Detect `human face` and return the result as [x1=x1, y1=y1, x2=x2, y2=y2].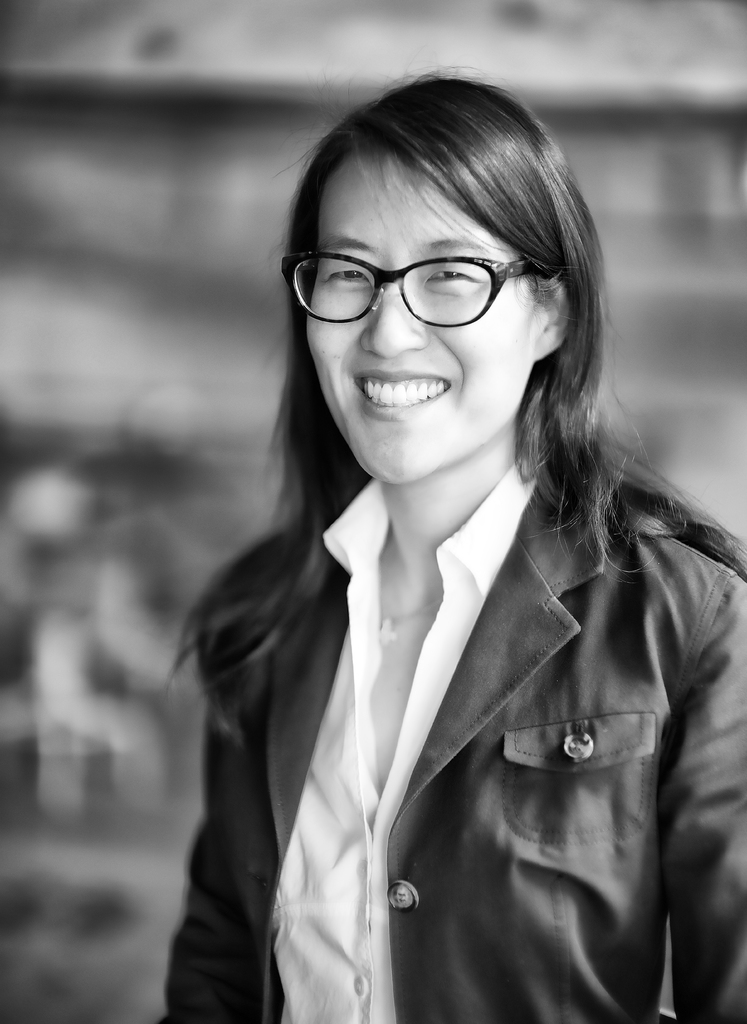
[x1=304, y1=151, x2=530, y2=489].
